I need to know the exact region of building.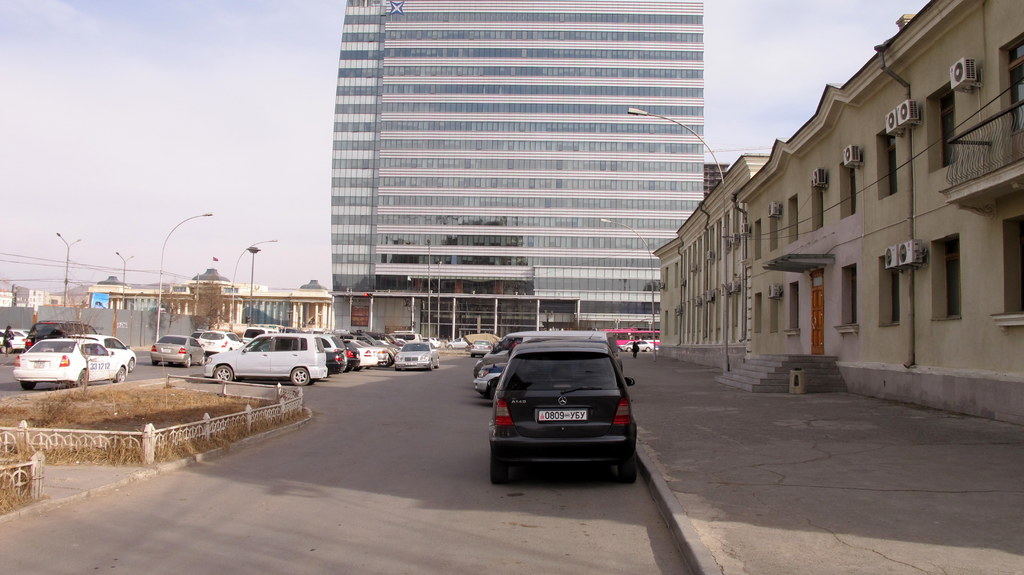
Region: select_region(332, 0, 703, 346).
